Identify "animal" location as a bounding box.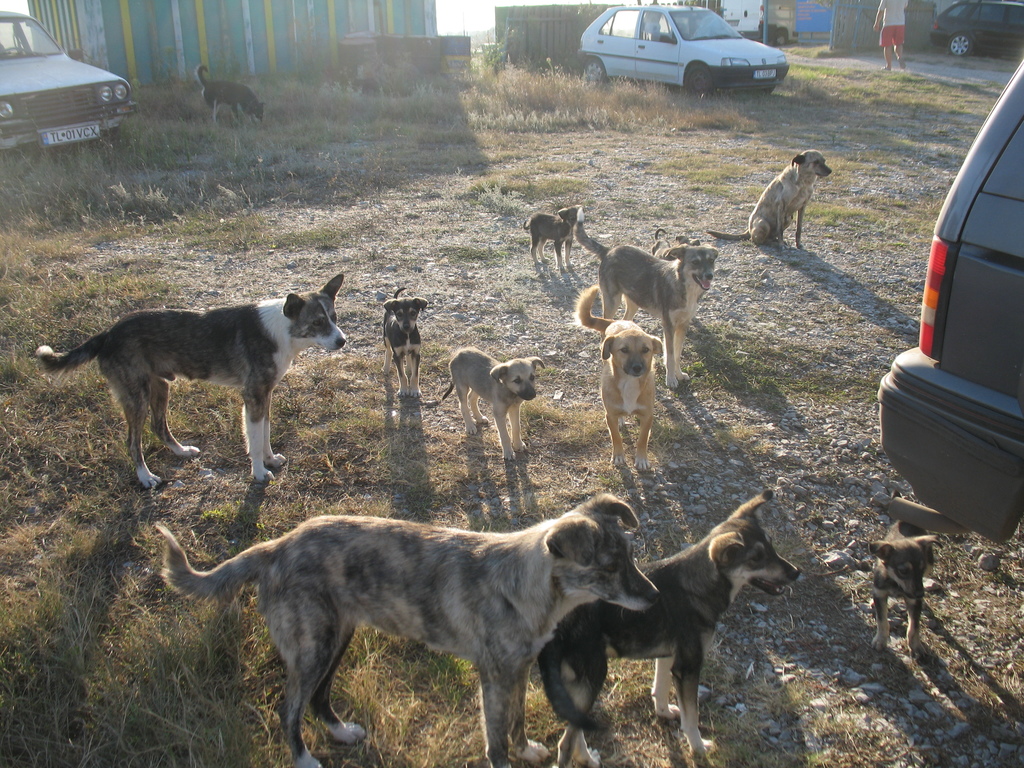
locate(652, 225, 698, 255).
